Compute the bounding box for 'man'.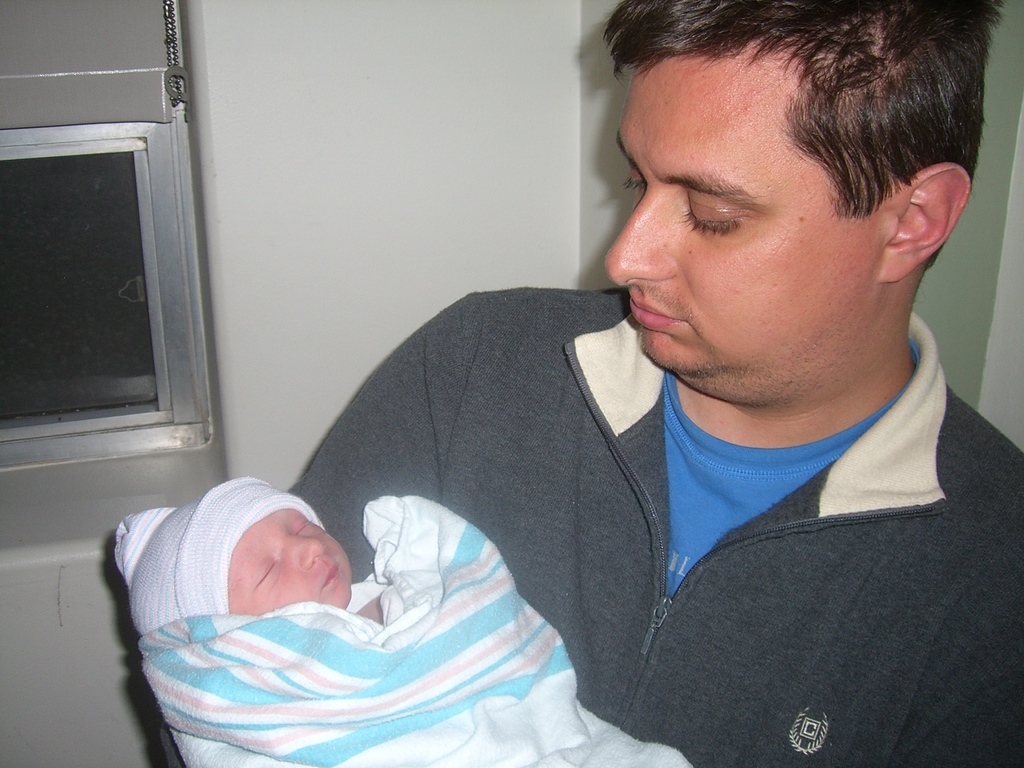
bbox(291, 0, 1023, 767).
